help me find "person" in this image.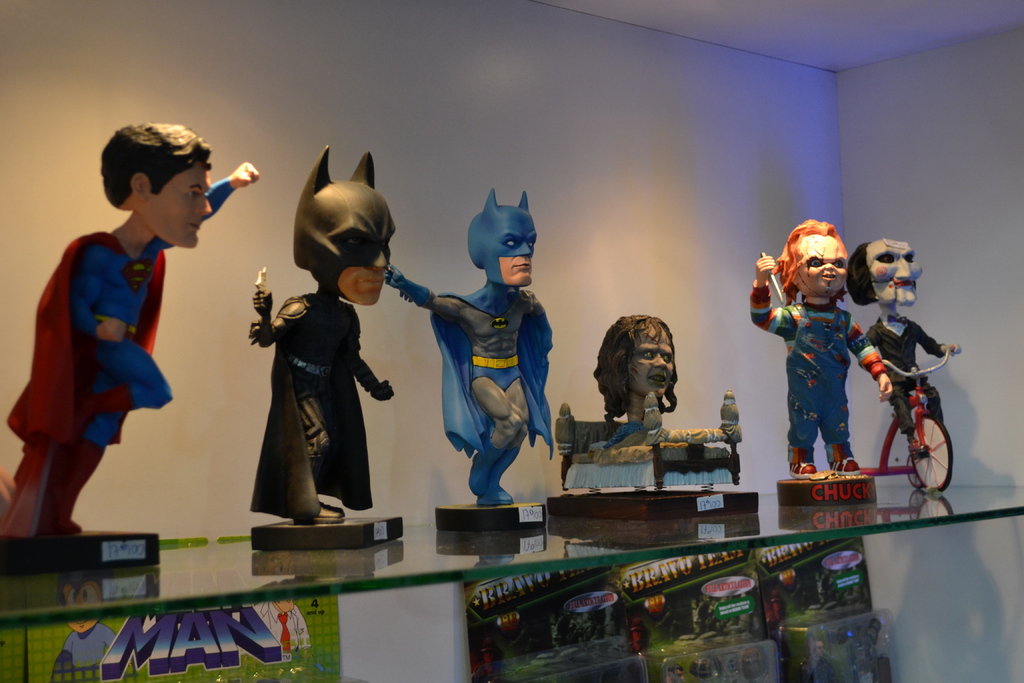
Found it: [592,315,681,440].
